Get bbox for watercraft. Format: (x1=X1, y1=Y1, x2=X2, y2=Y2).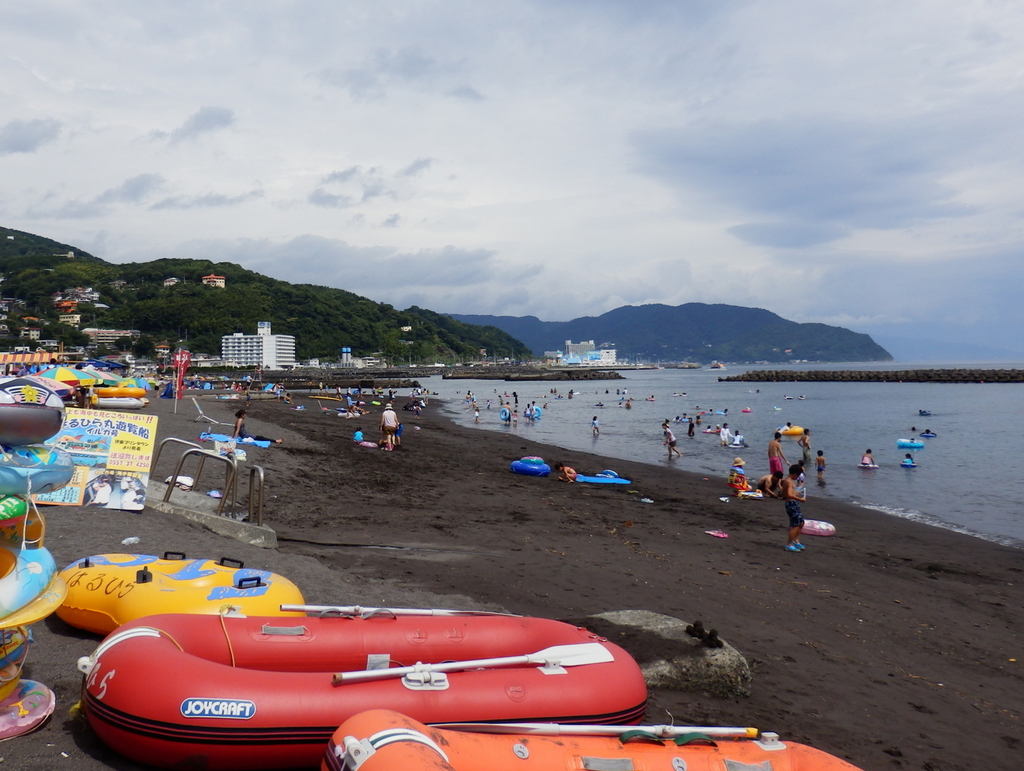
(x1=899, y1=438, x2=923, y2=449).
